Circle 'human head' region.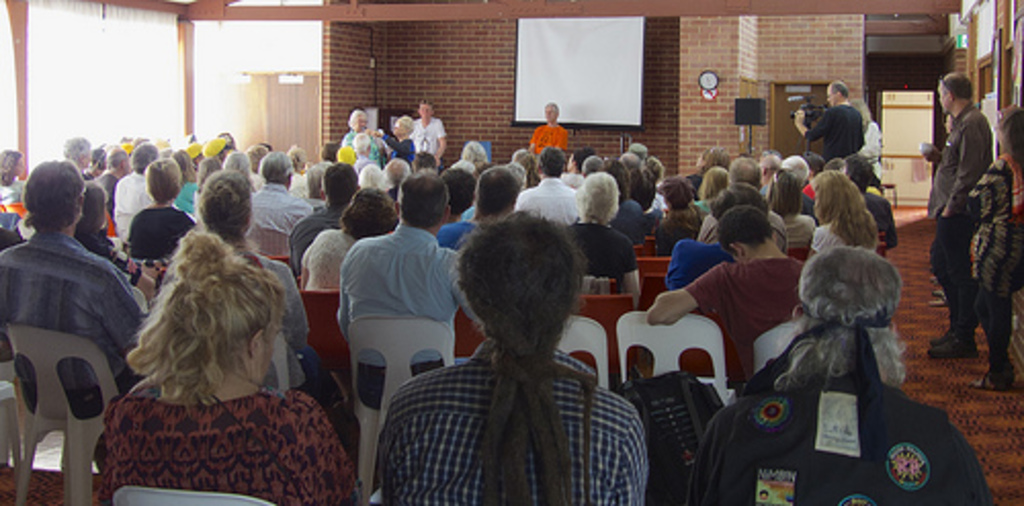
Region: bbox=(350, 186, 401, 238).
